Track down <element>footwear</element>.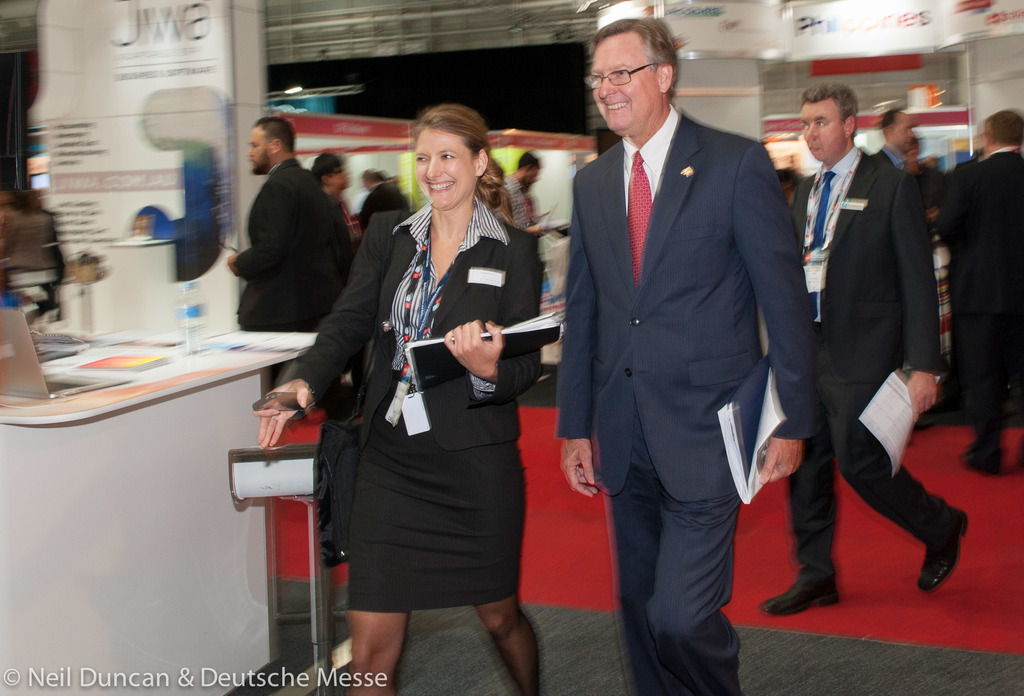
Tracked to select_region(863, 464, 970, 606).
